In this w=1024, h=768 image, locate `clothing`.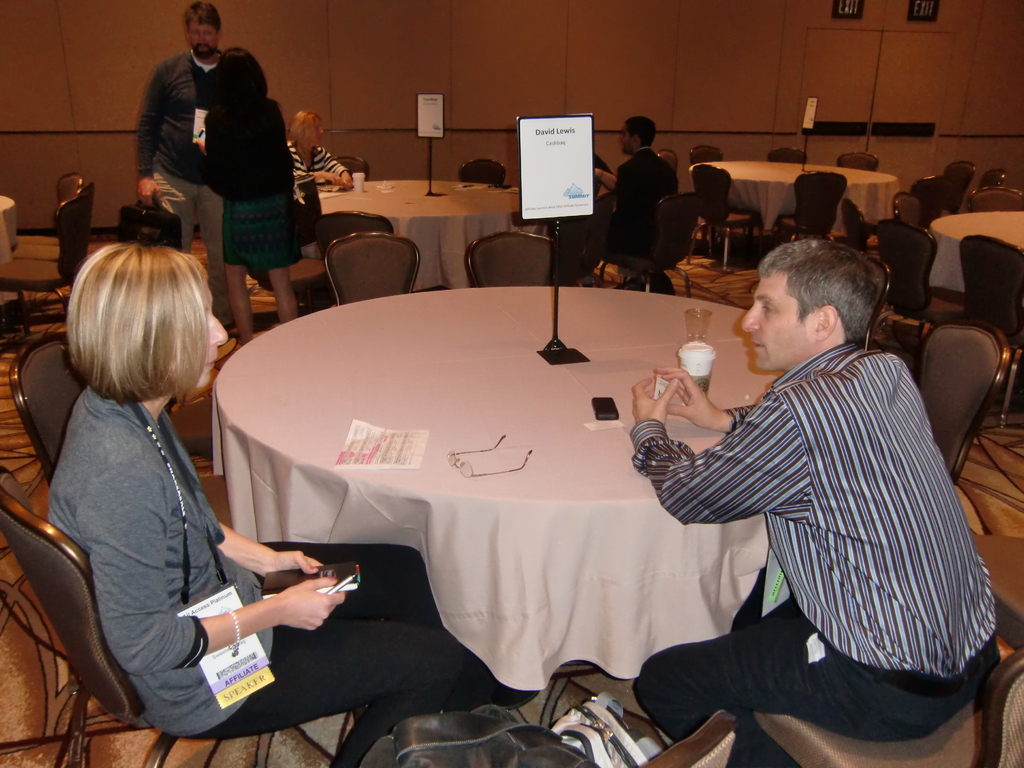
Bounding box: [left=38, top=365, right=536, bottom=767].
